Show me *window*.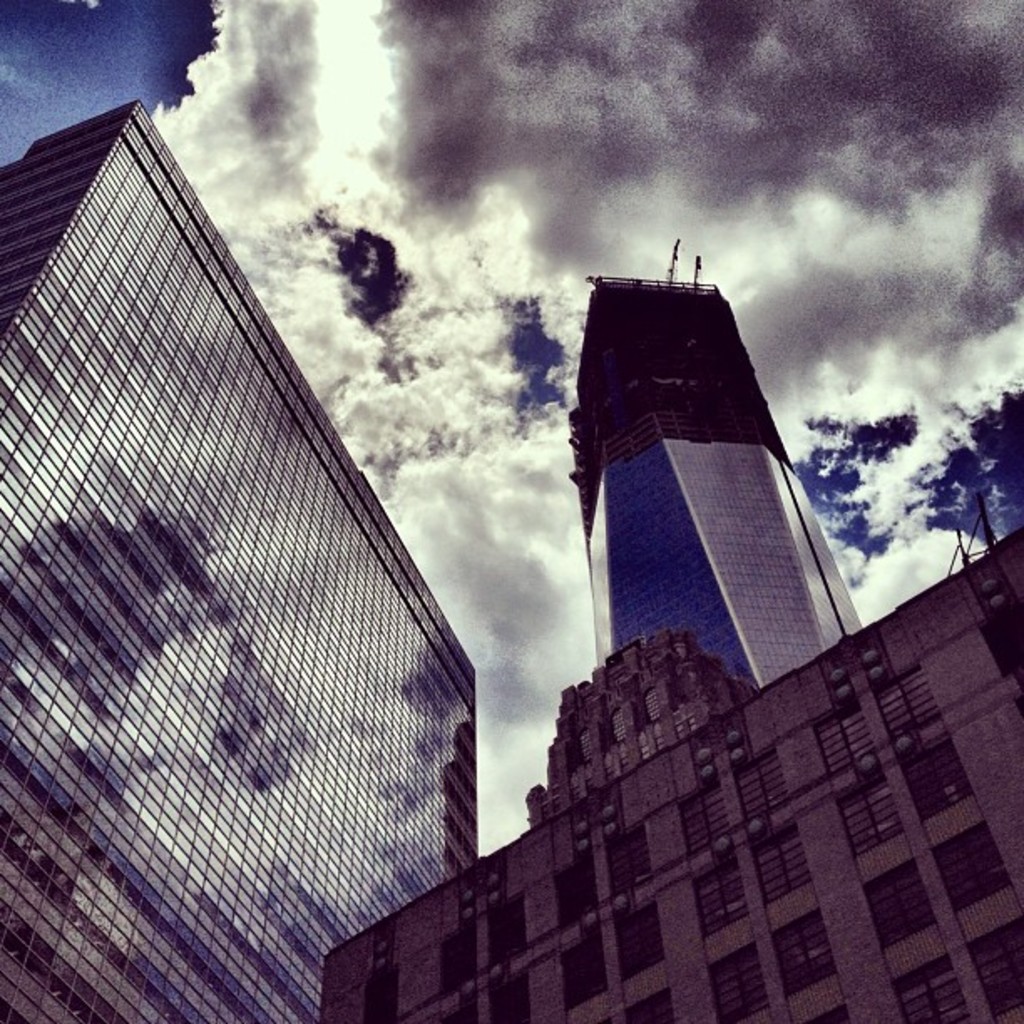
*window* is here: 937 817 1006 900.
